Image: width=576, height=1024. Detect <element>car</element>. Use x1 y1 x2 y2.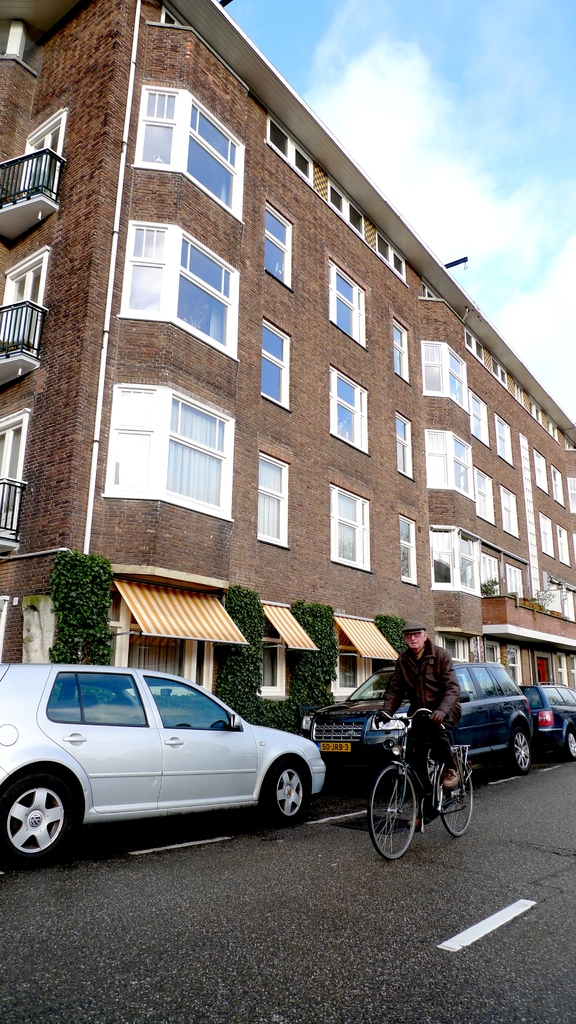
518 679 575 760.
